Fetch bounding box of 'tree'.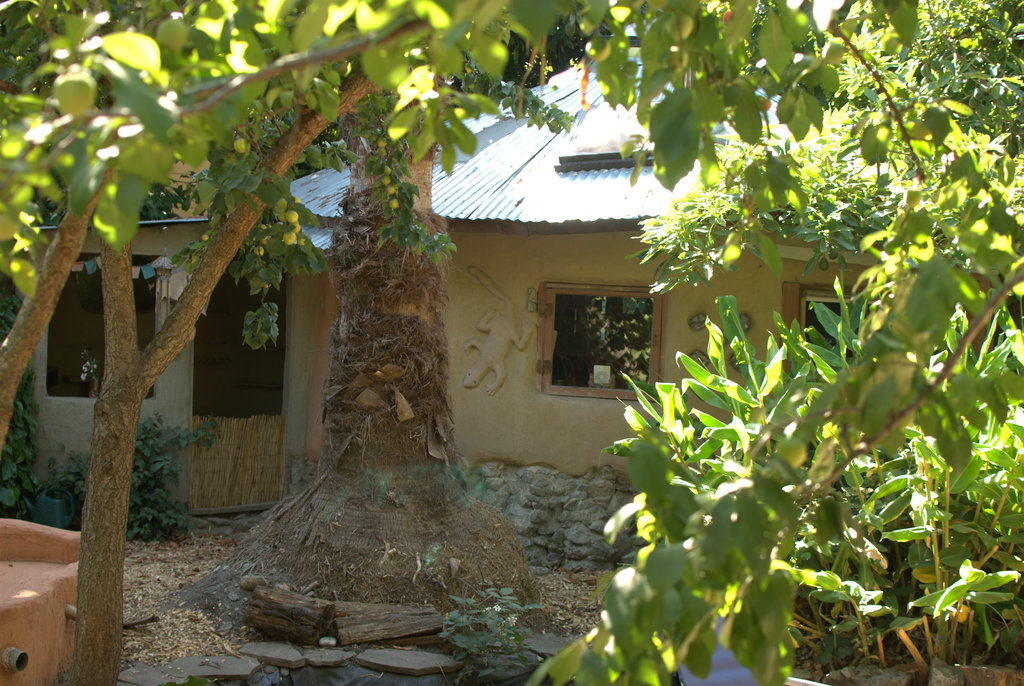
Bbox: region(0, 4, 1023, 625).
